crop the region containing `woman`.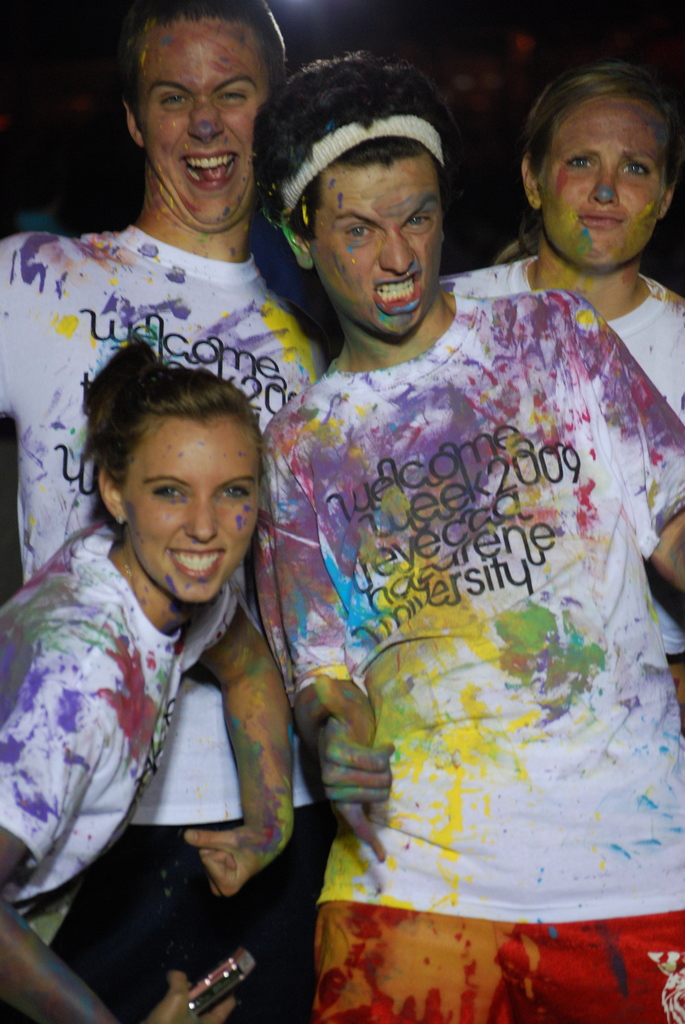
Crop region: left=0, top=342, right=306, bottom=1023.
